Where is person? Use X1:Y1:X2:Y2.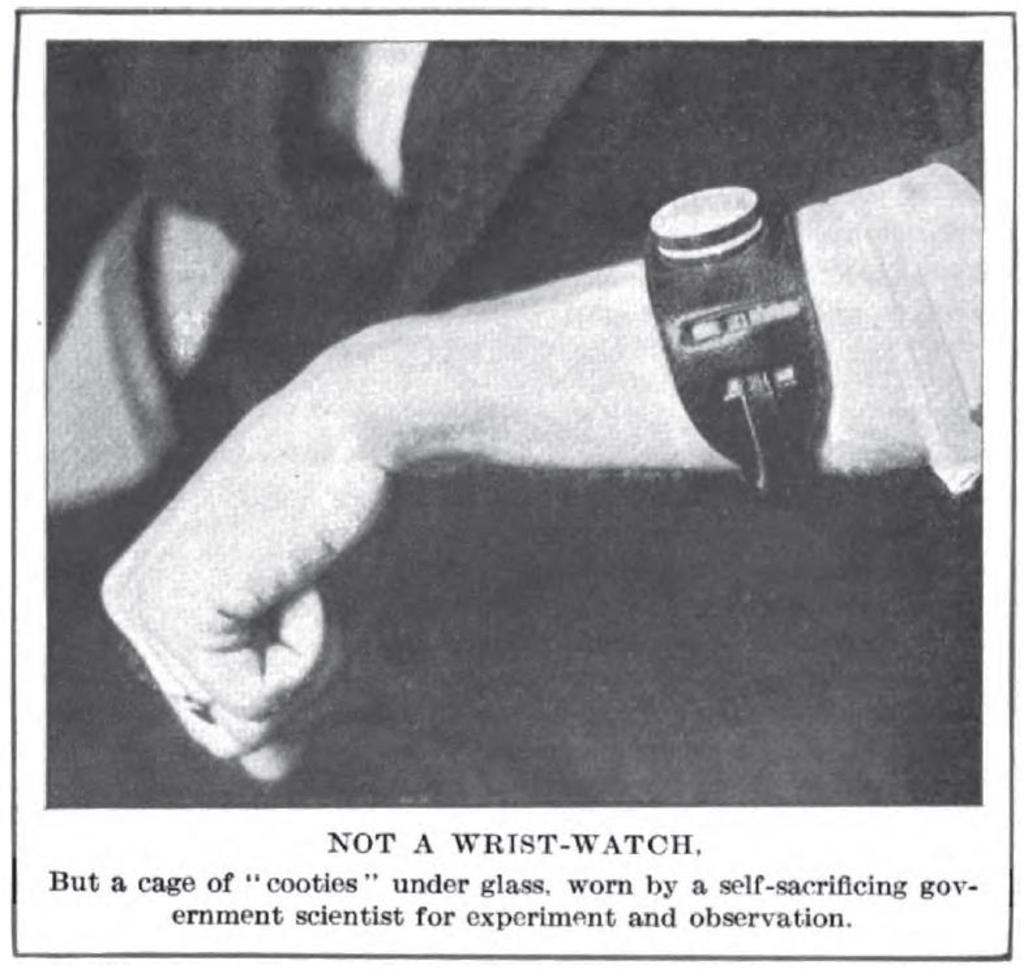
44:38:984:806.
